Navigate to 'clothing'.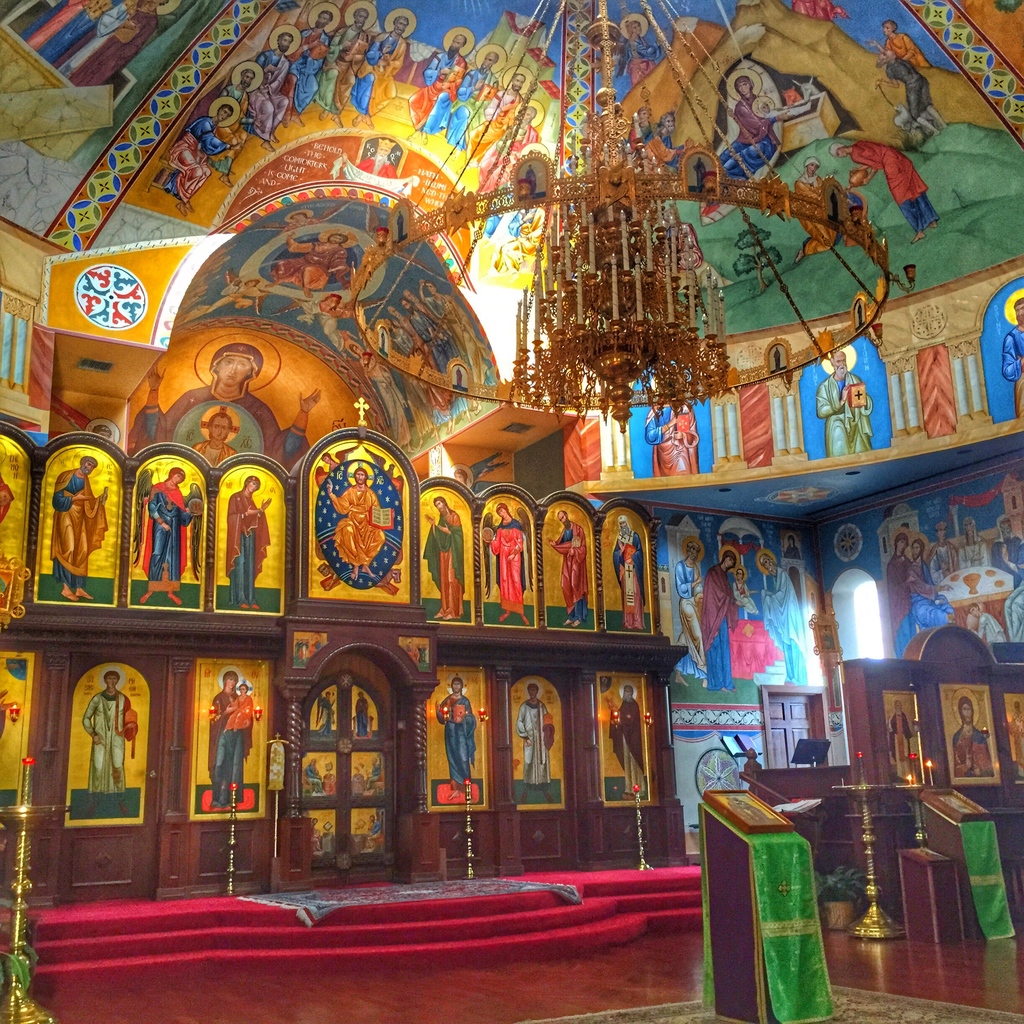
Navigation target: l=883, t=35, r=932, b=67.
